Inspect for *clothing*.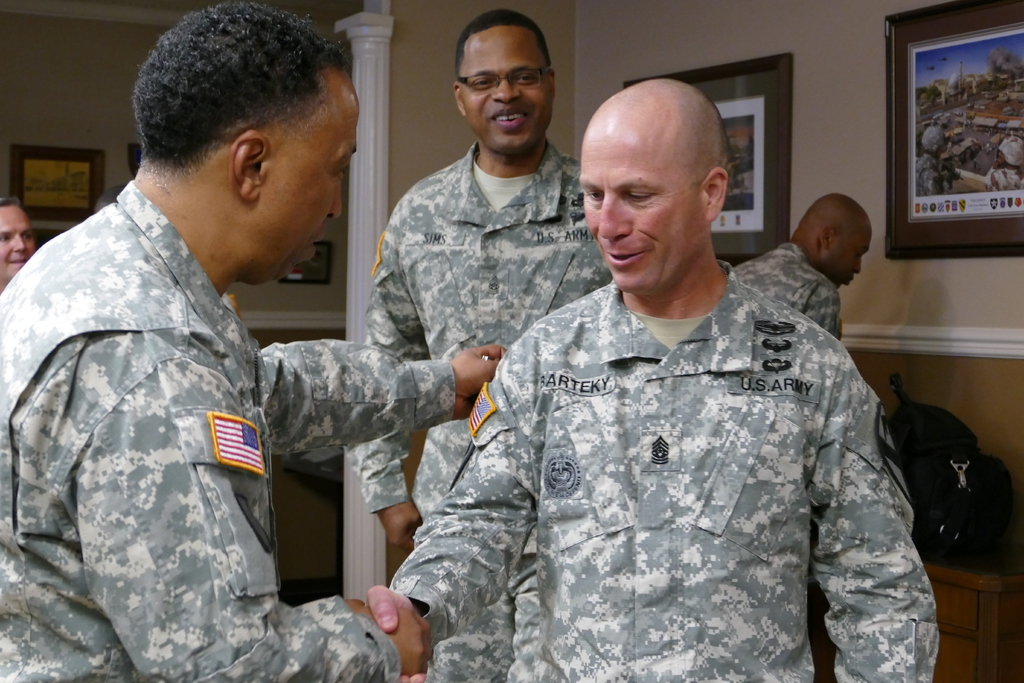
Inspection: region(385, 259, 940, 682).
